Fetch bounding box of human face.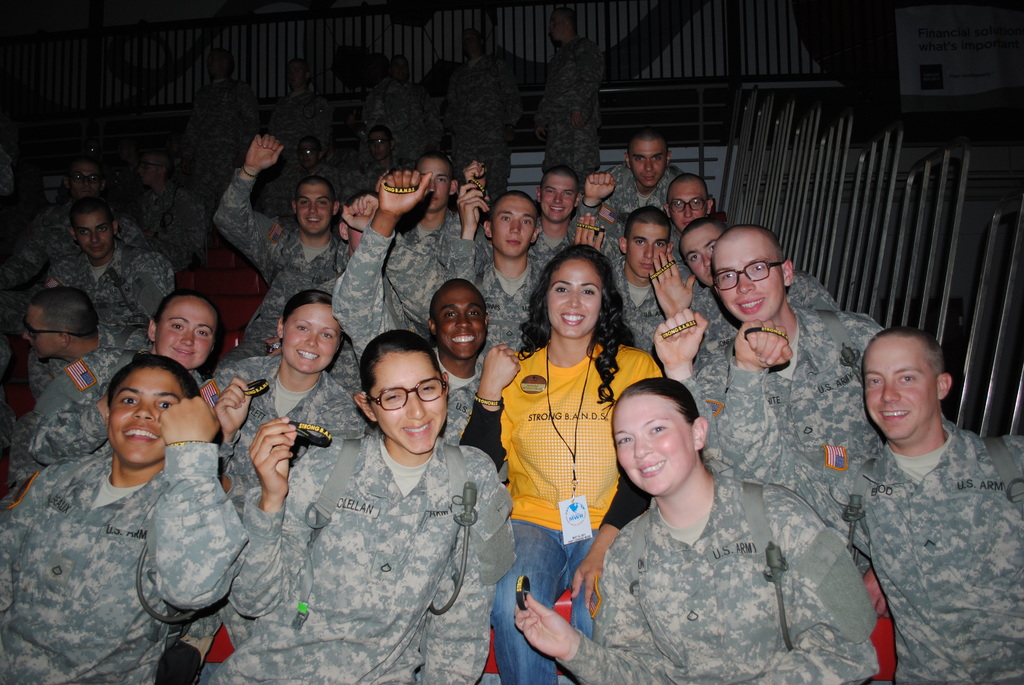
Bbox: l=860, t=341, r=935, b=441.
